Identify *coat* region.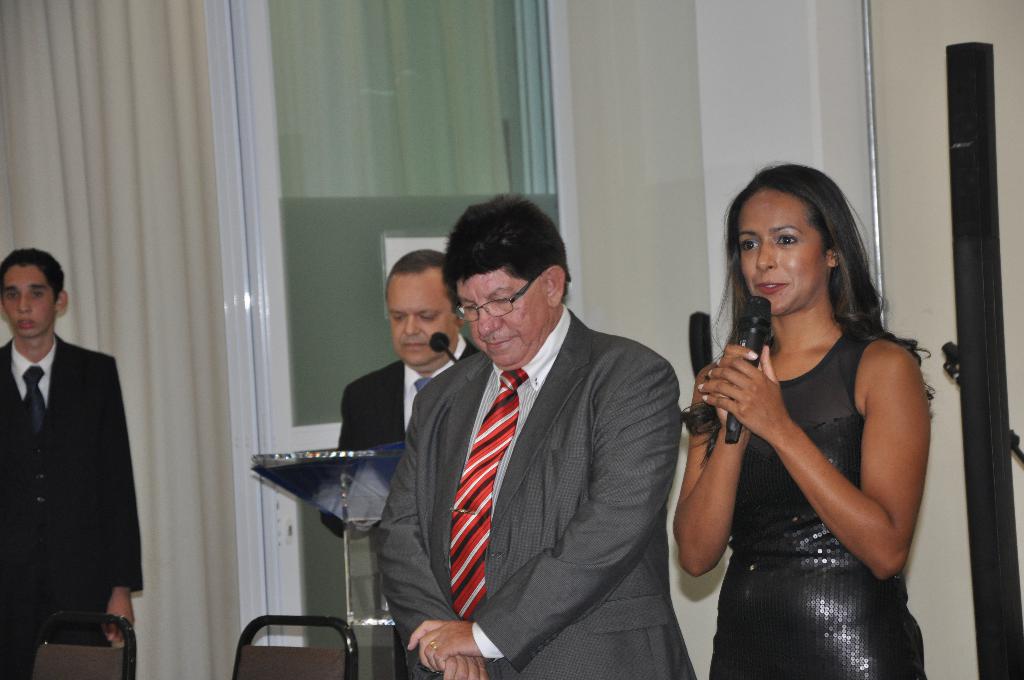
Region: (335,350,473,451).
